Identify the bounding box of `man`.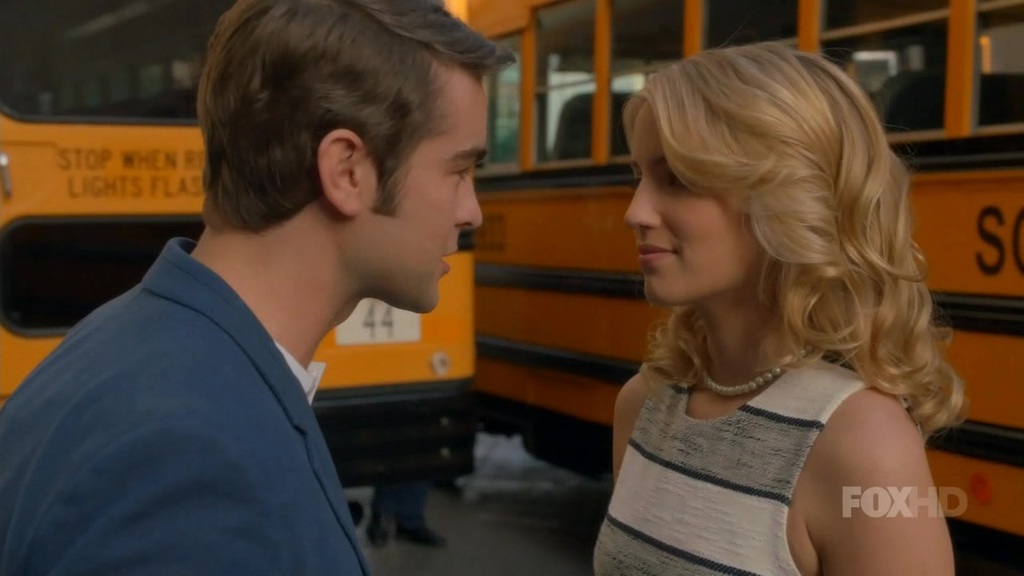
<box>0,0,521,575</box>.
